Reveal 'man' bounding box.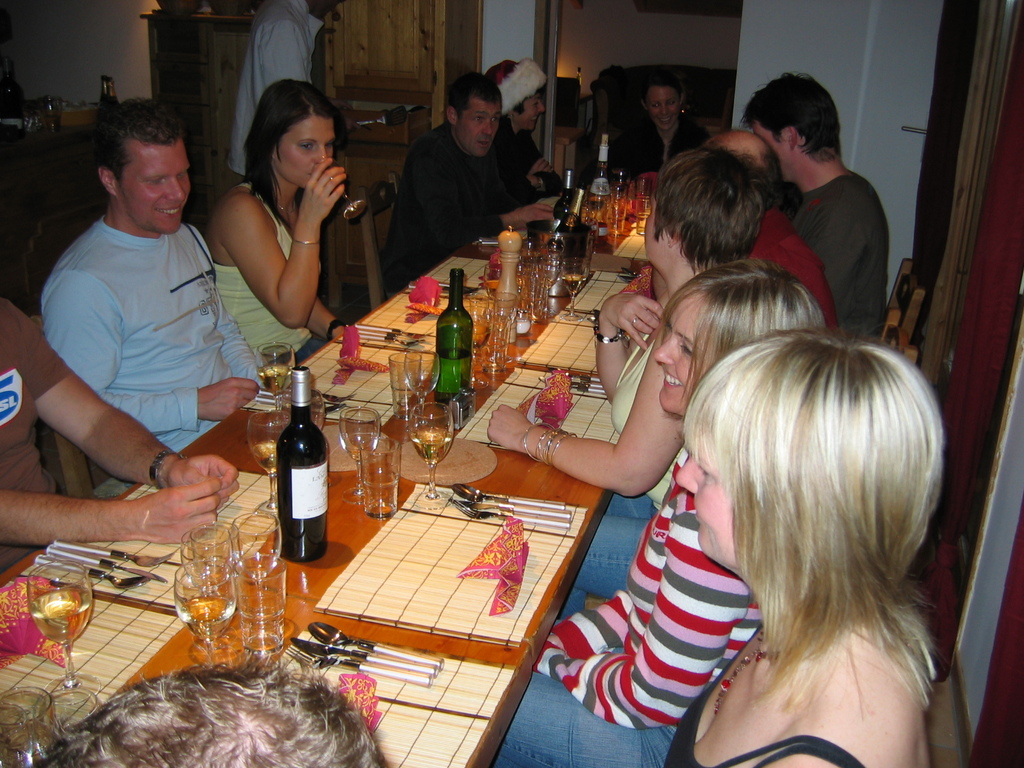
Revealed: (0,290,246,561).
